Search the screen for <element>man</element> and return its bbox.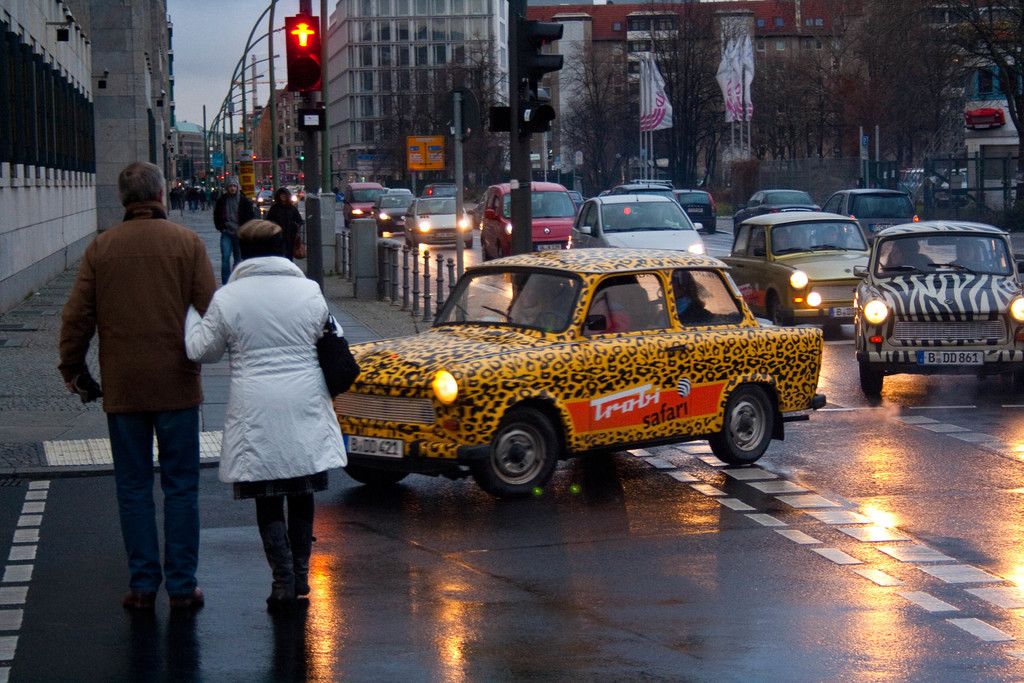
Found: 55/160/221/618.
